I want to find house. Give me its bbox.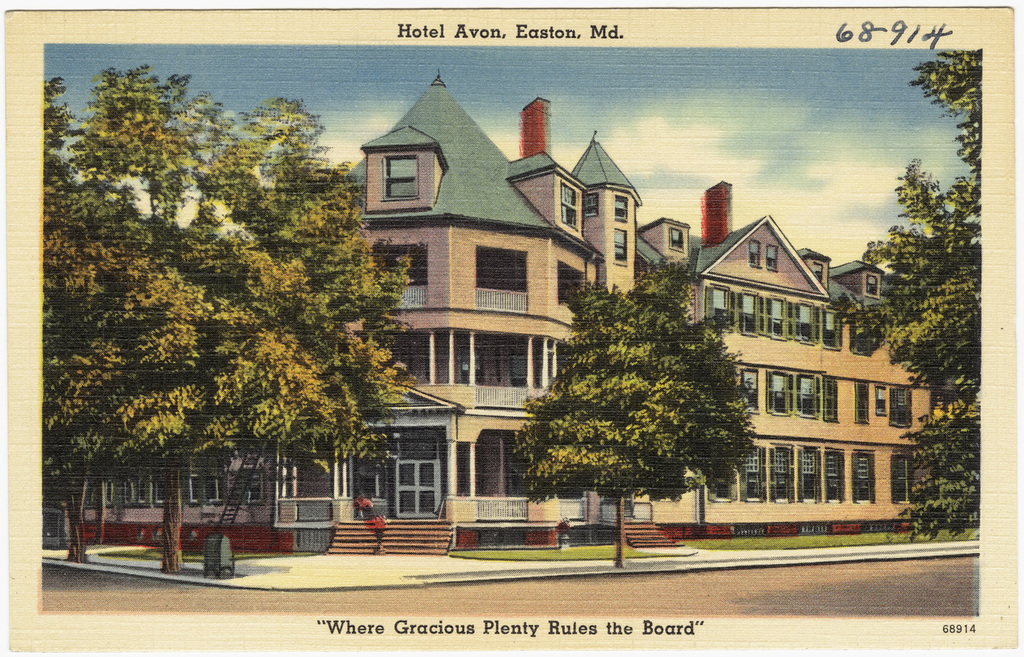
bbox=(227, 44, 935, 548).
